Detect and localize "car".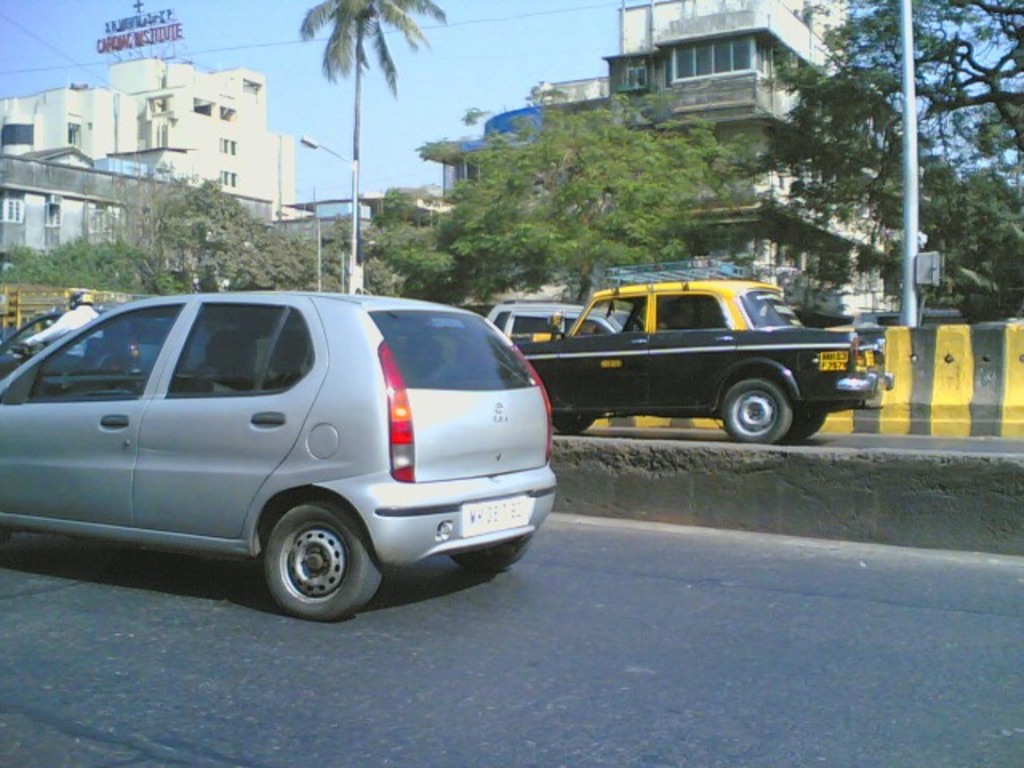
Localized at {"left": 0, "top": 302, "right": 171, "bottom": 371}.
